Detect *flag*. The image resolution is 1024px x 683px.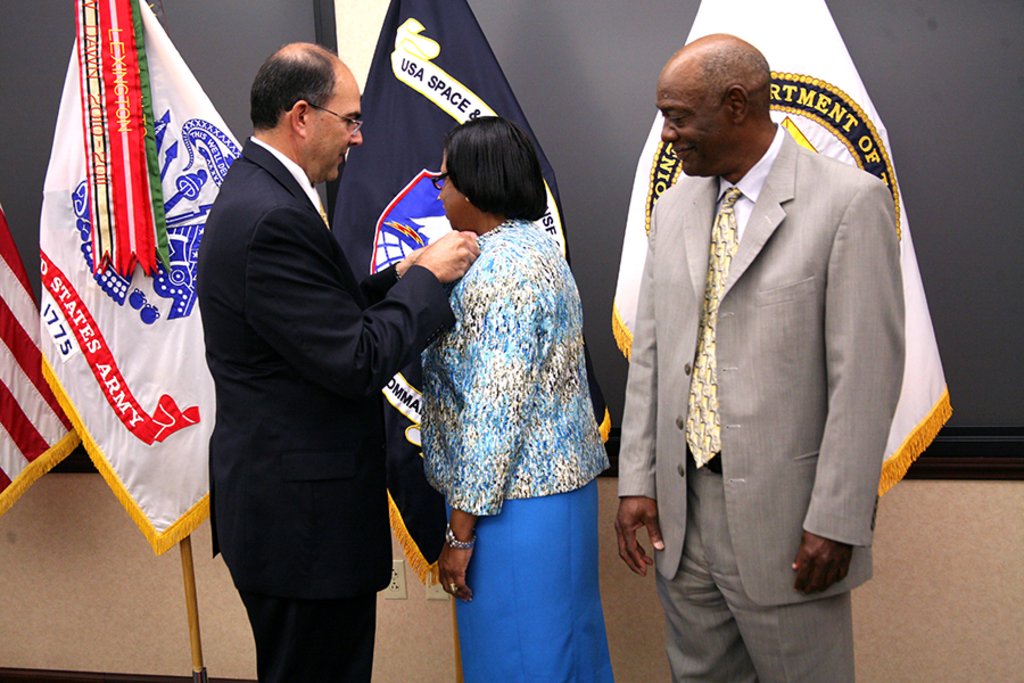
[left=316, top=0, right=572, bottom=584].
